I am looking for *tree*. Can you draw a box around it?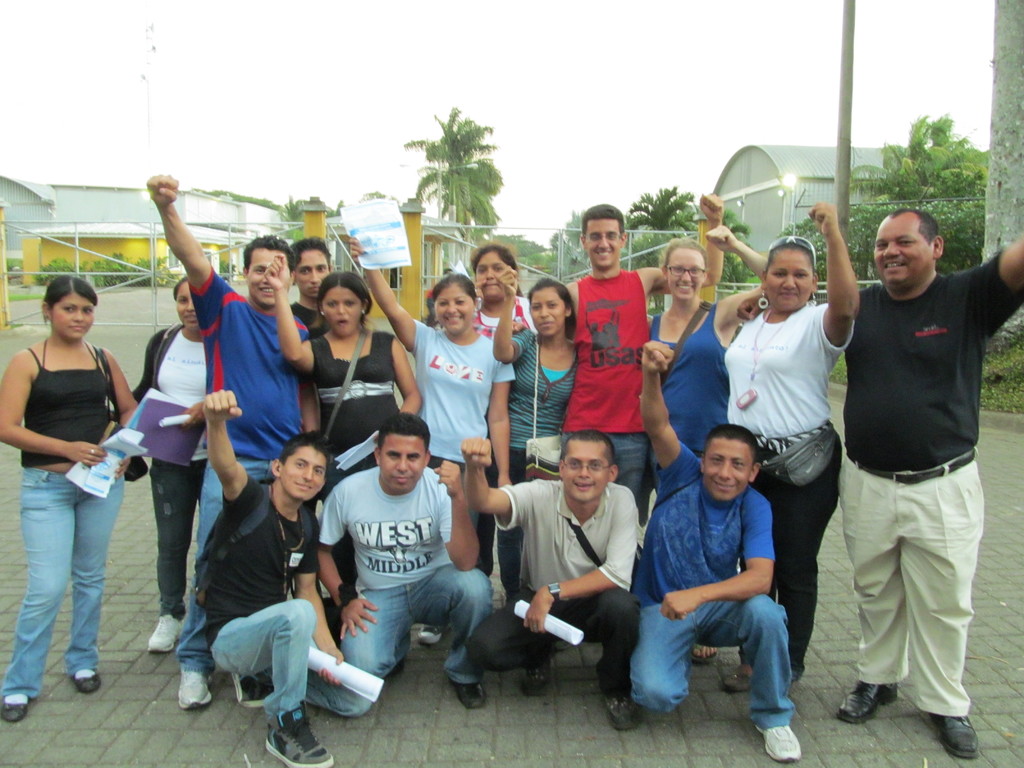
Sure, the bounding box is locate(772, 3, 1023, 353).
